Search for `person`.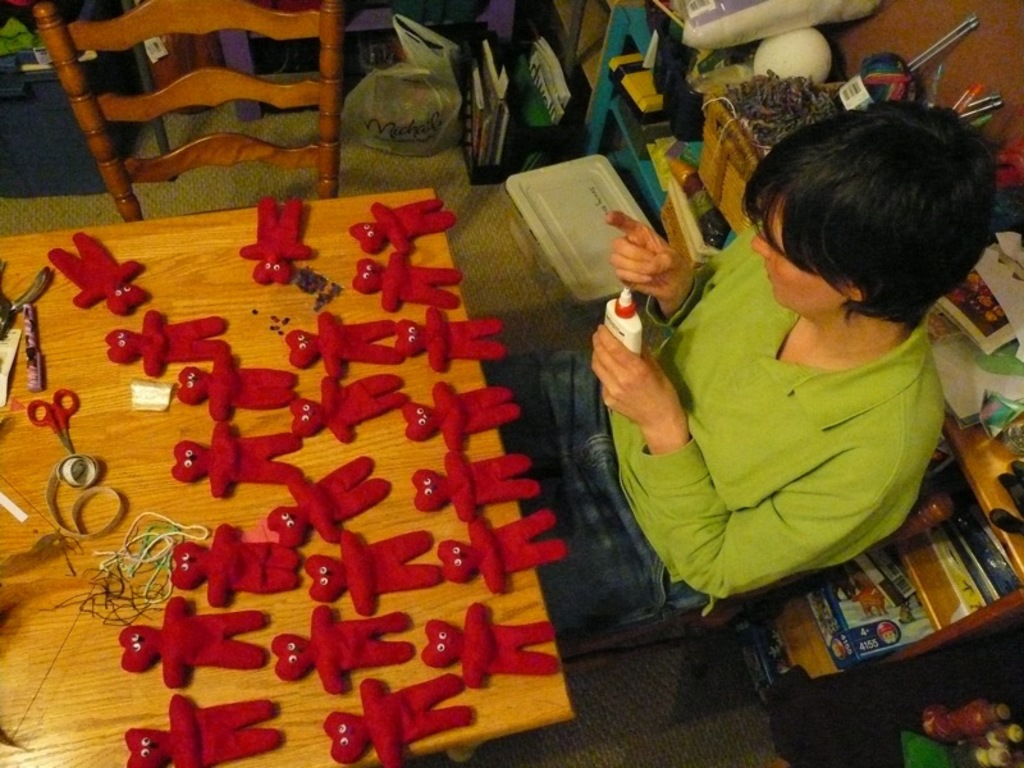
Found at bbox=[530, 70, 970, 654].
